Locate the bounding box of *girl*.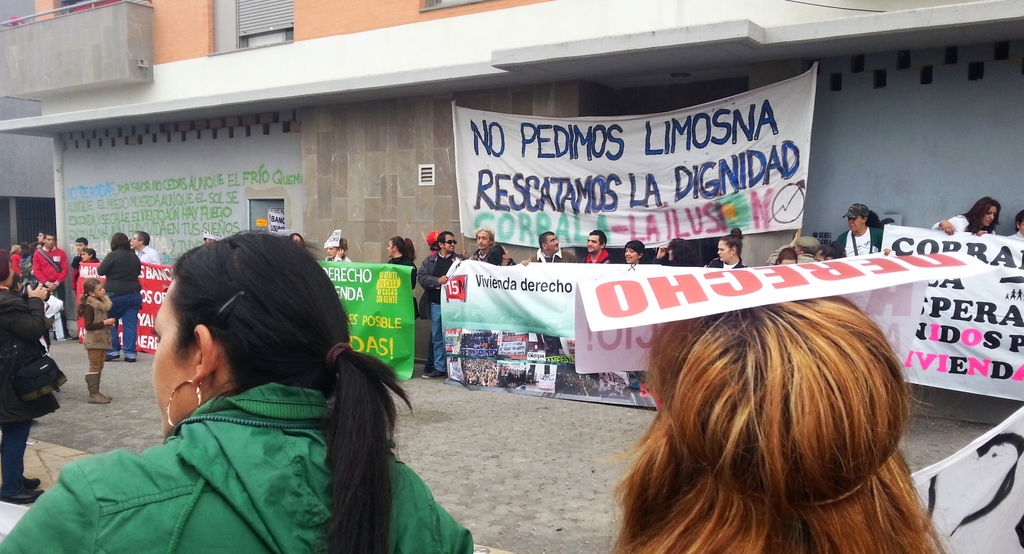
Bounding box: (77,279,116,403).
